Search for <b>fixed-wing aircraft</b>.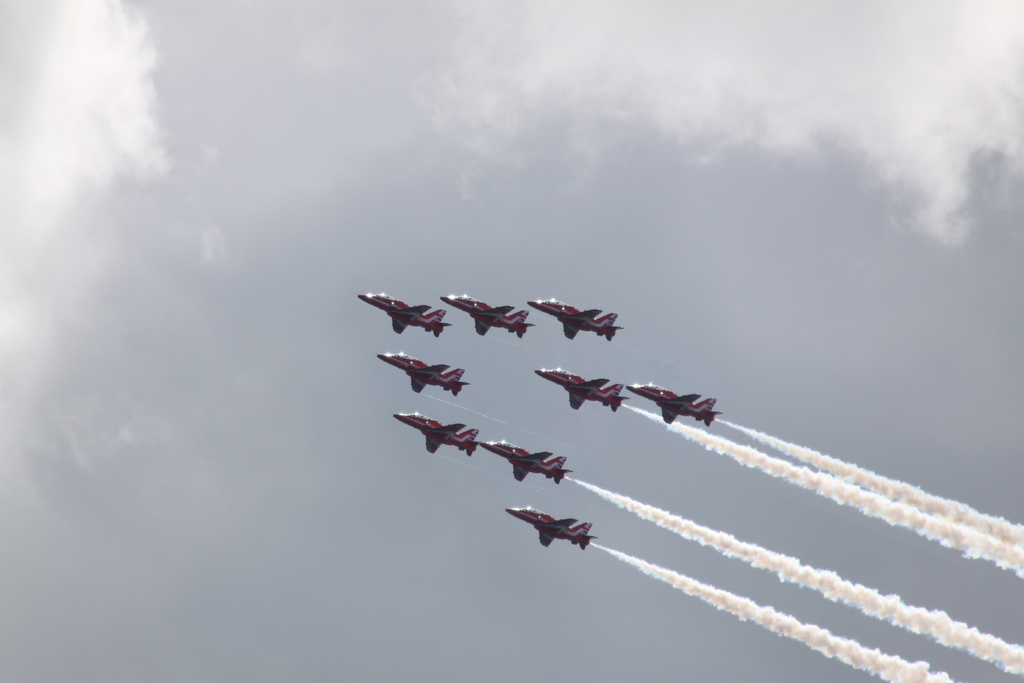
Found at [x1=627, y1=387, x2=725, y2=425].
